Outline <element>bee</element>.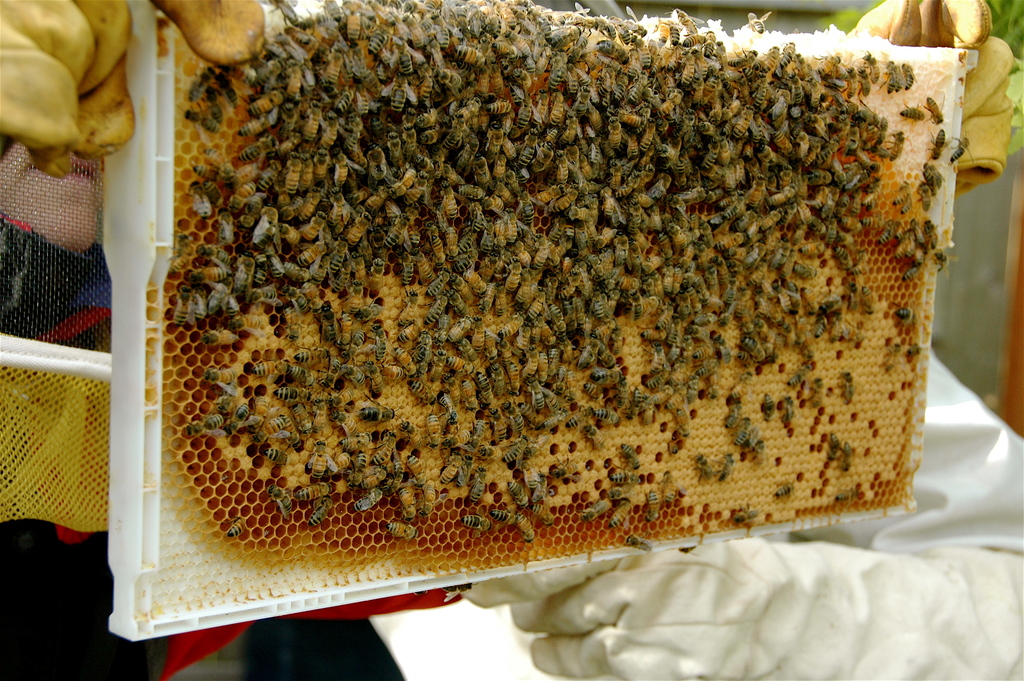
Outline: 868, 220, 897, 254.
